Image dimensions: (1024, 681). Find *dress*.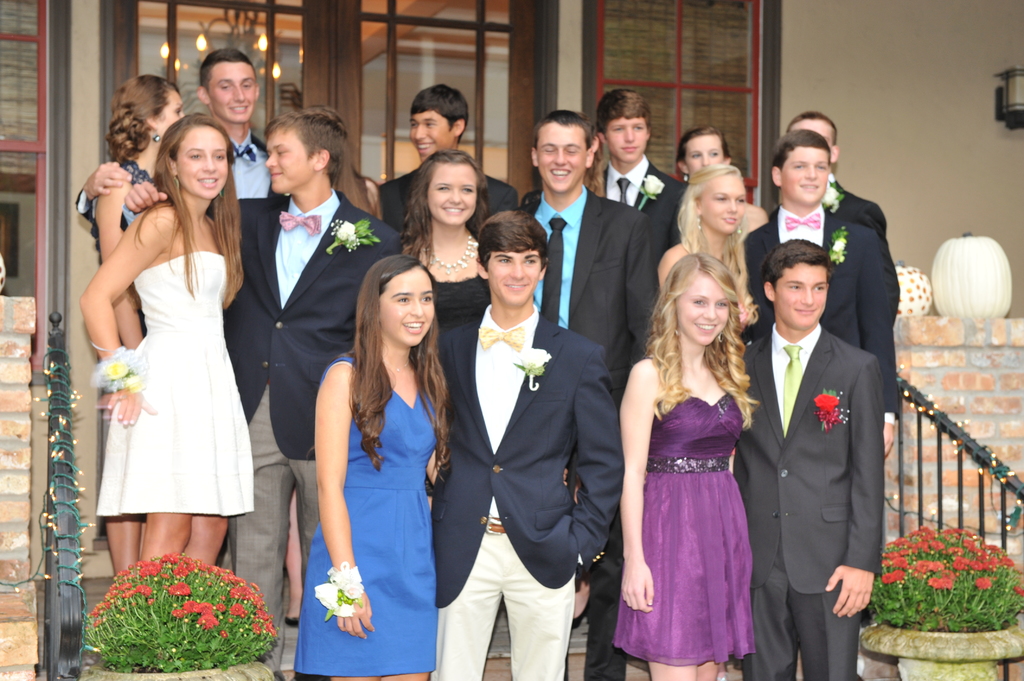
97/251/252/515.
